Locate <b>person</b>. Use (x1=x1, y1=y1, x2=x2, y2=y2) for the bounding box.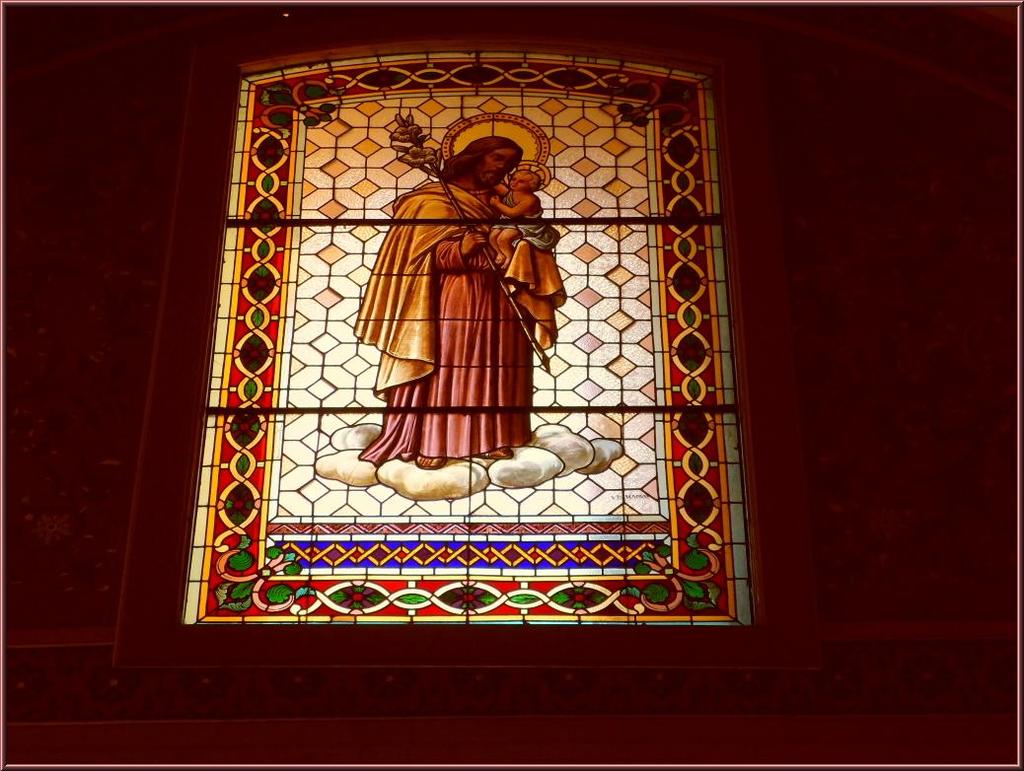
(x1=487, y1=164, x2=548, y2=263).
